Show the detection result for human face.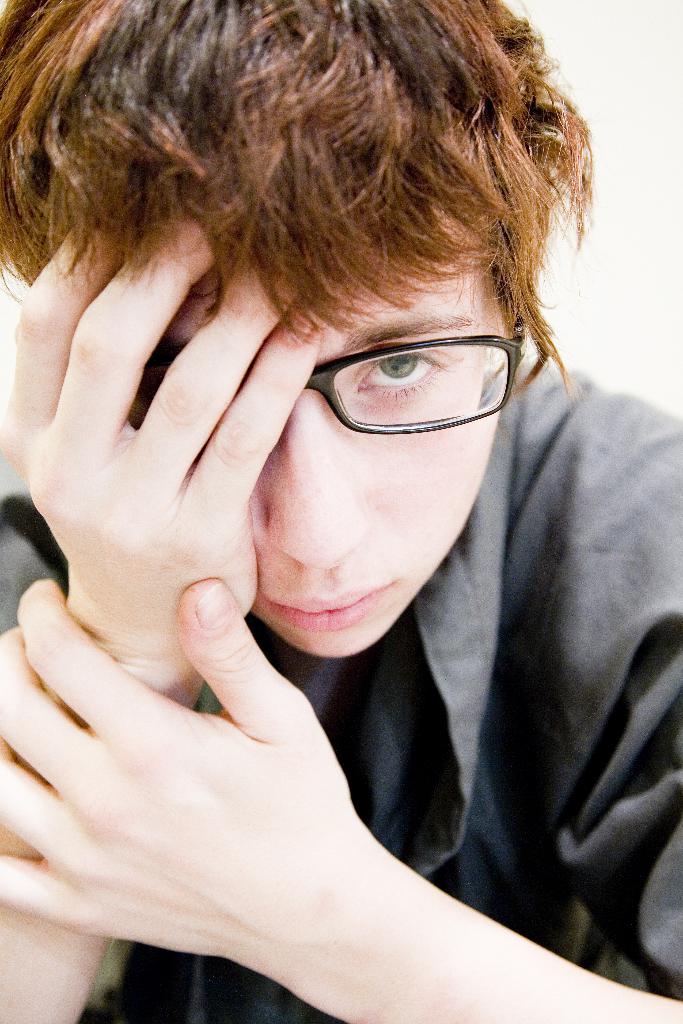
select_region(125, 262, 504, 660).
